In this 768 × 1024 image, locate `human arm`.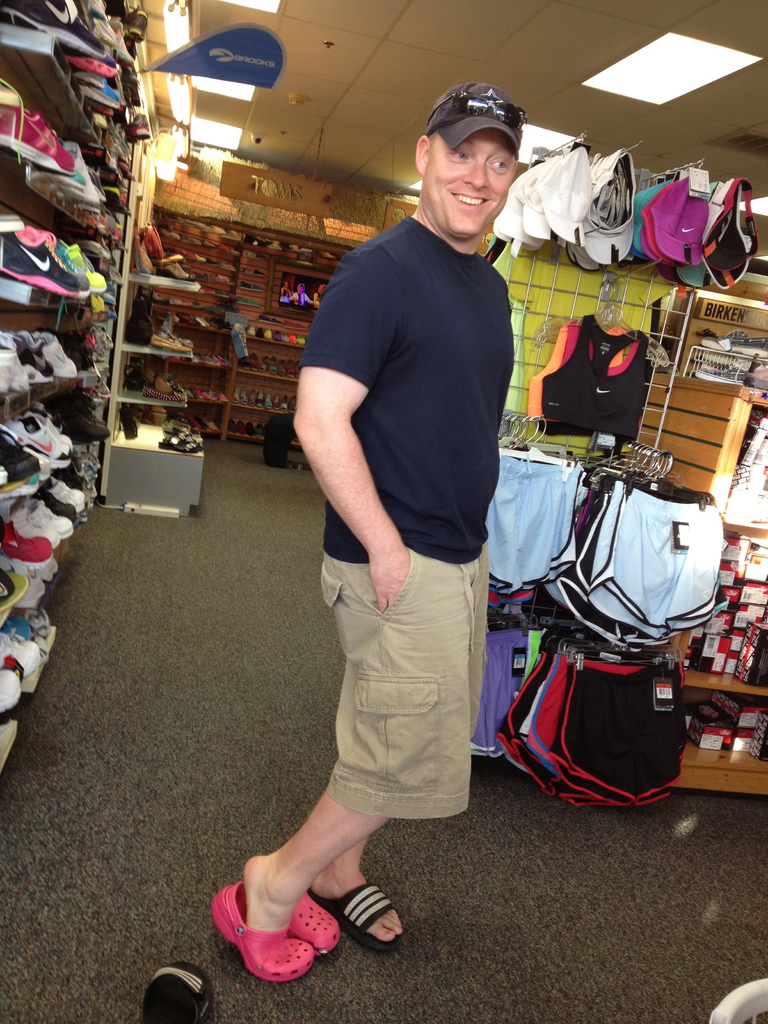
Bounding box: select_region(300, 259, 408, 622).
